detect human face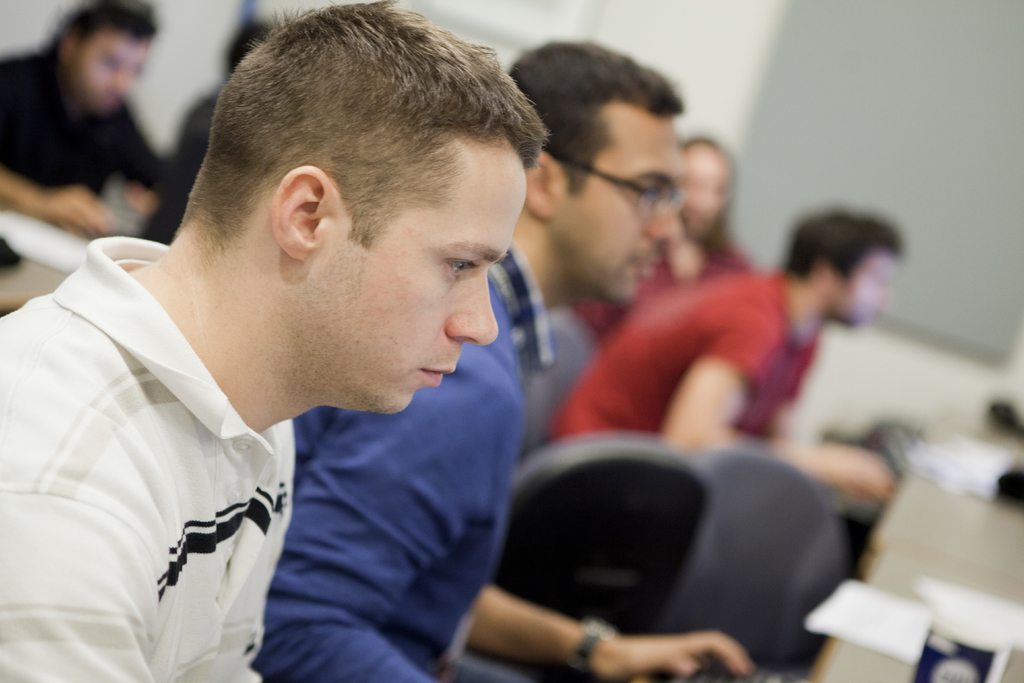
region(836, 250, 894, 322)
